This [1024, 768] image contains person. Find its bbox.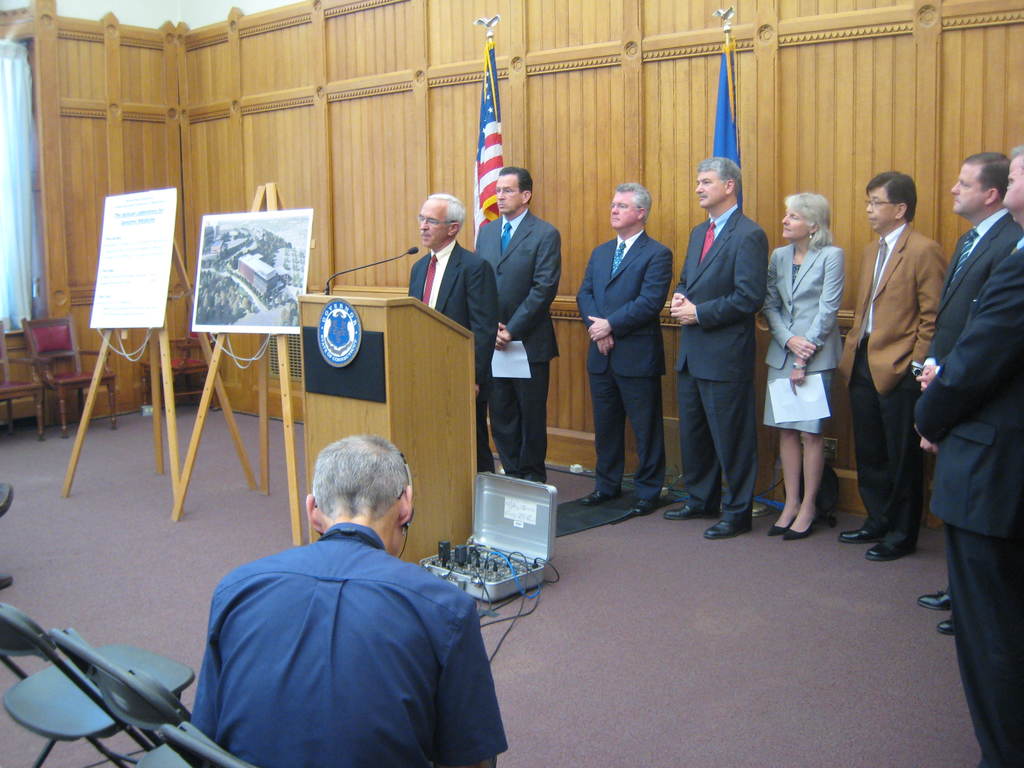
(x1=662, y1=154, x2=773, y2=541).
